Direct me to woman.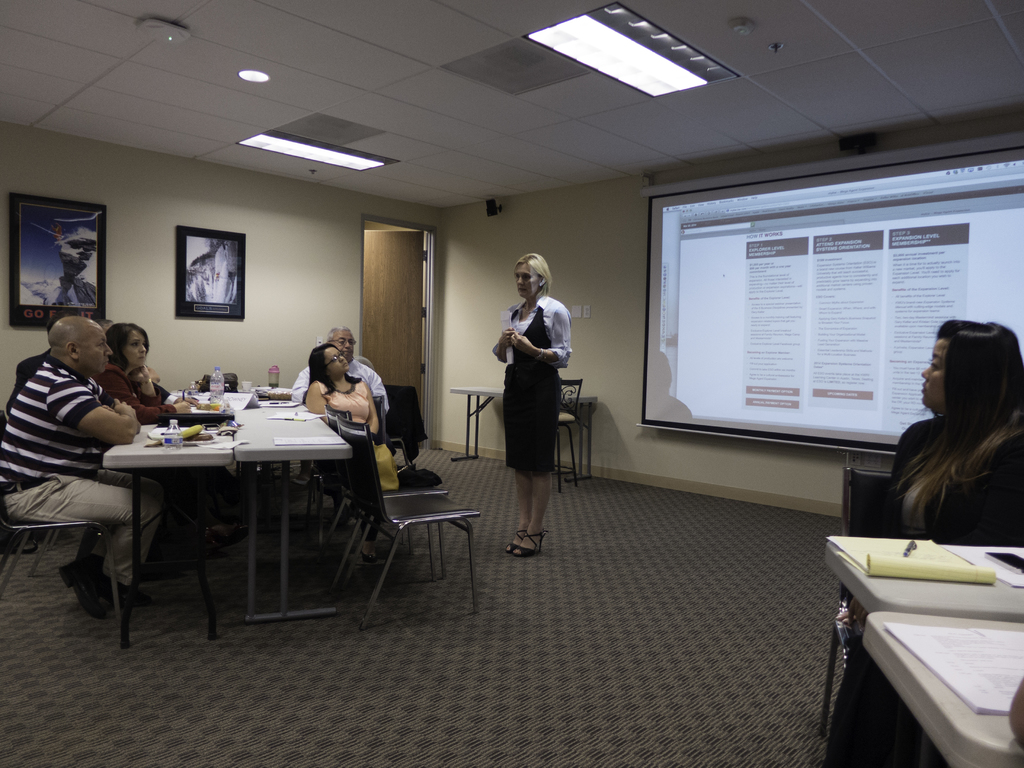
Direction: (485,250,580,548).
